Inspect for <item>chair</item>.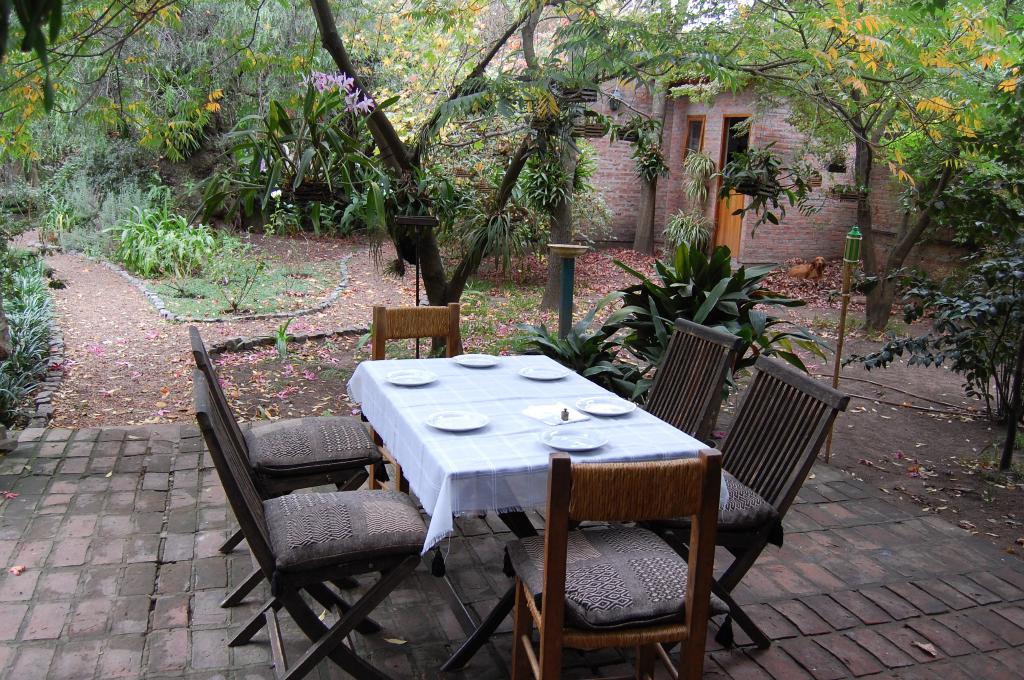
Inspection: select_region(189, 328, 384, 593).
